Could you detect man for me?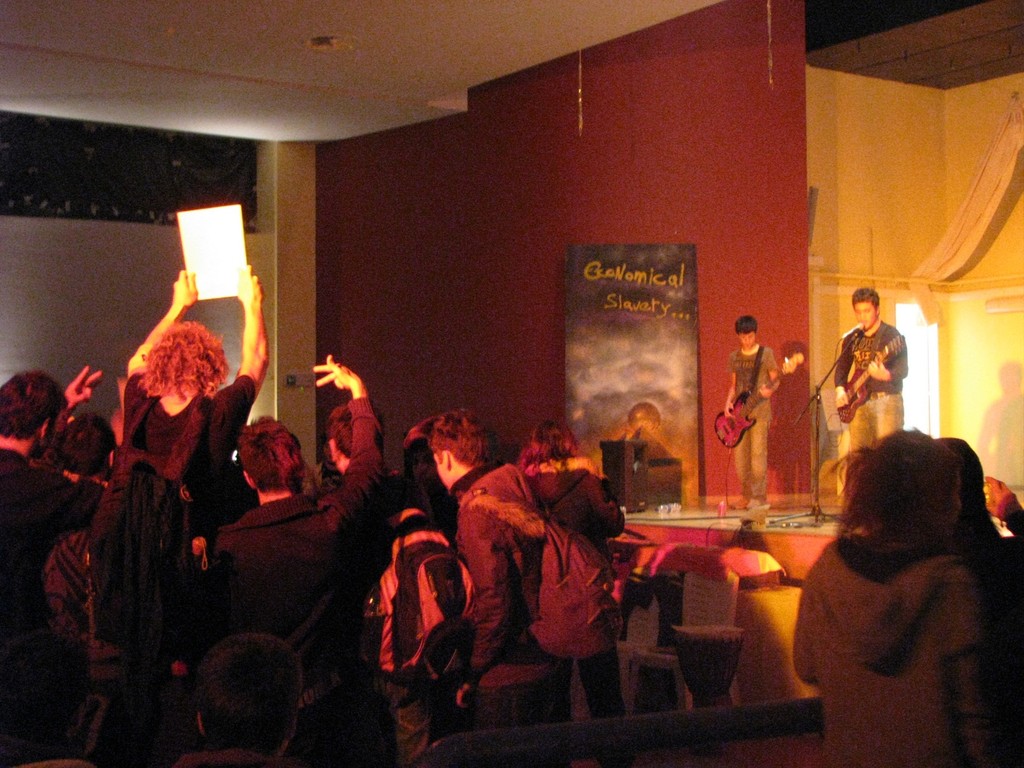
Detection result: (left=0, top=369, right=82, bottom=658).
